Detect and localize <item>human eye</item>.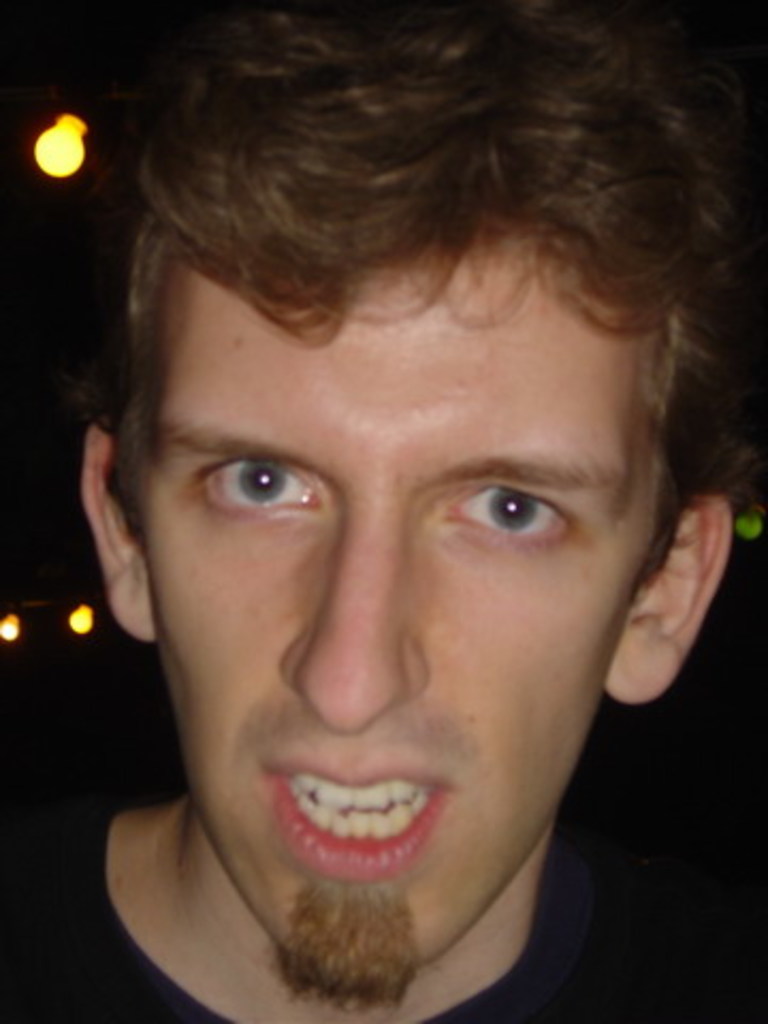
Localized at <box>459,474,587,542</box>.
